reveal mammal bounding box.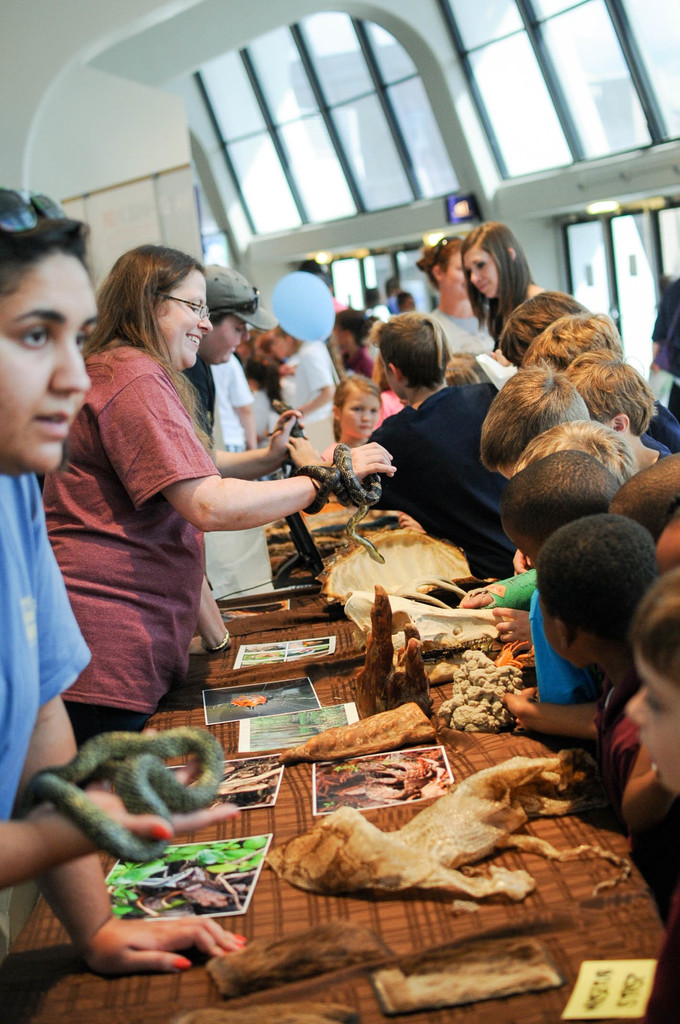
Revealed: {"x1": 46, "y1": 244, "x2": 302, "y2": 768}.
